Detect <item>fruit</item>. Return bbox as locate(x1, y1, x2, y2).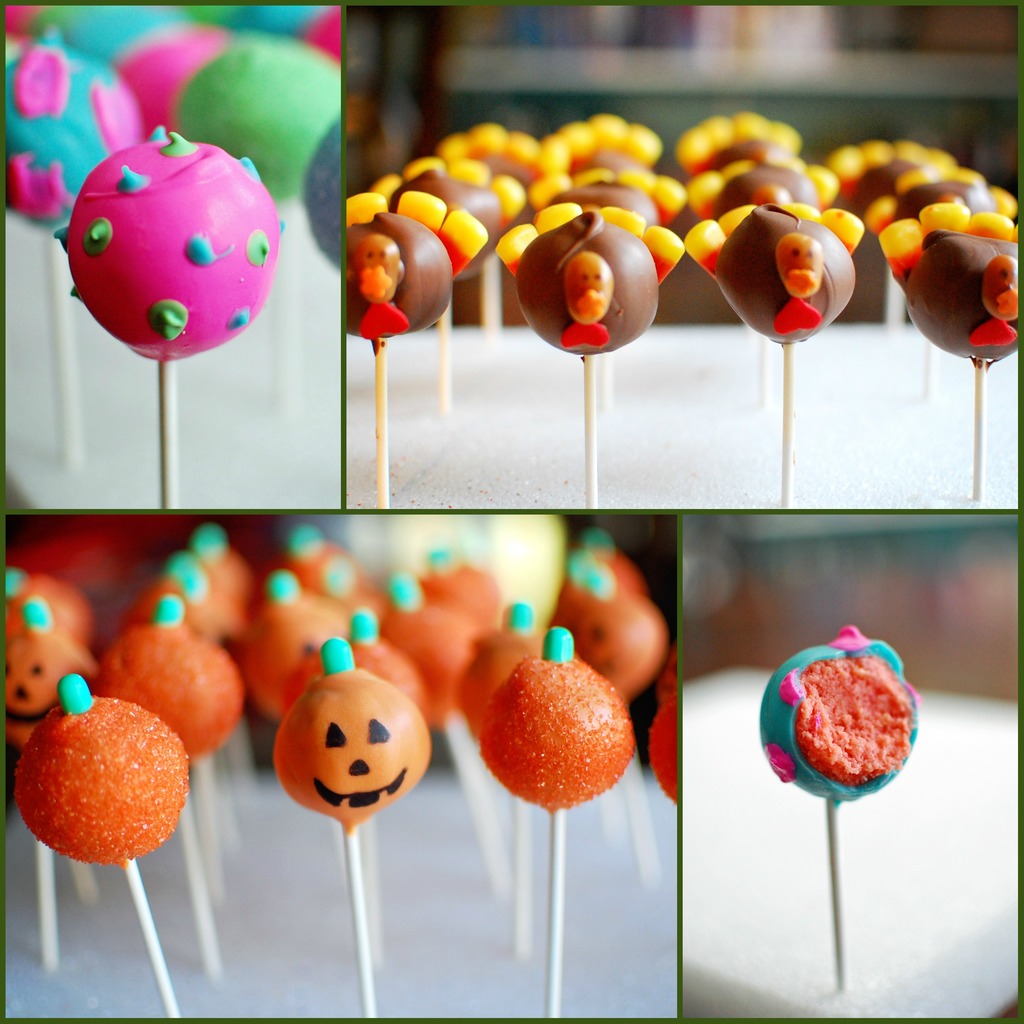
locate(18, 704, 201, 883).
